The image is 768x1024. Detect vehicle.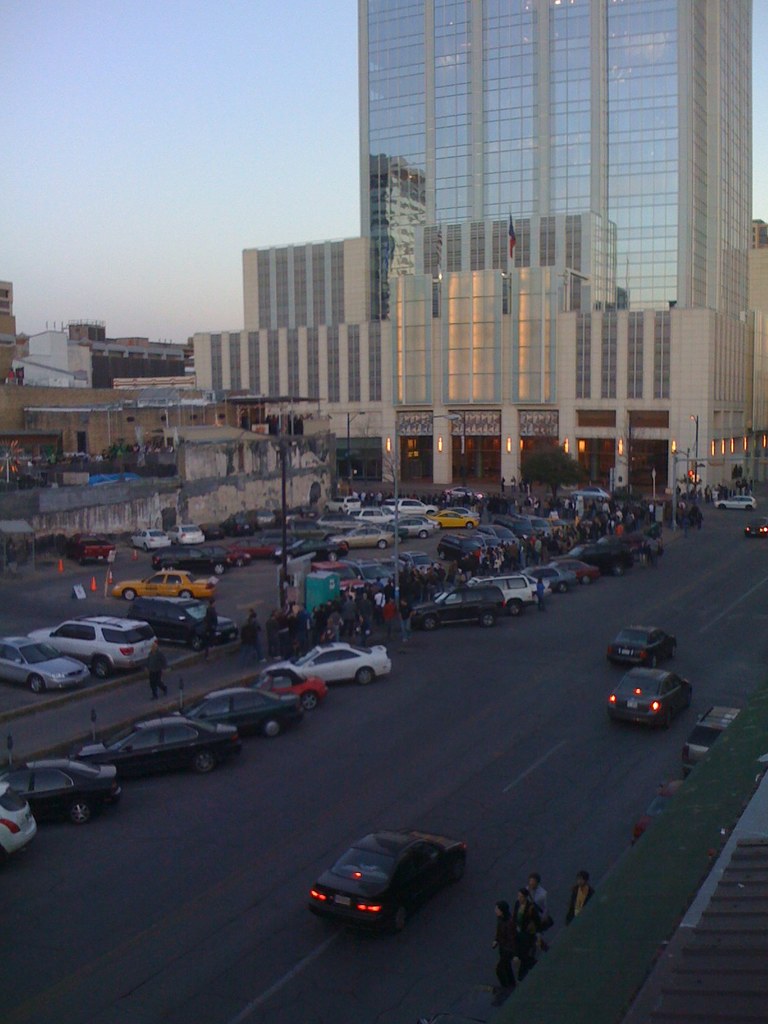
Detection: 405/584/503/628.
